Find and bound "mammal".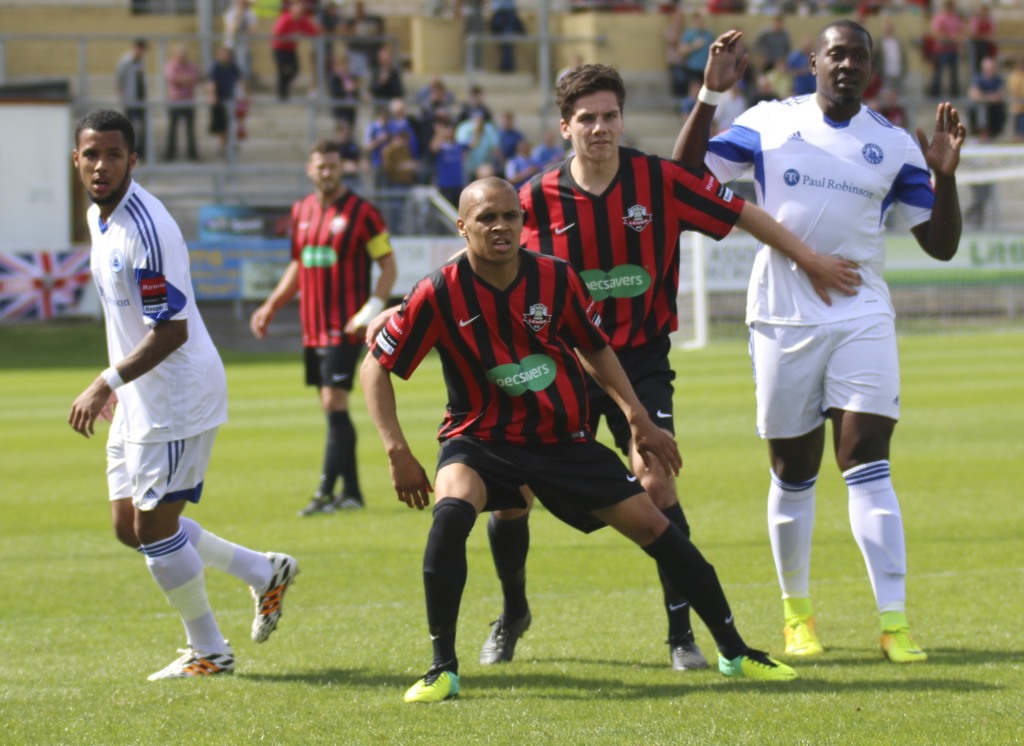
Bound: {"x1": 163, "y1": 44, "x2": 201, "y2": 165}.
